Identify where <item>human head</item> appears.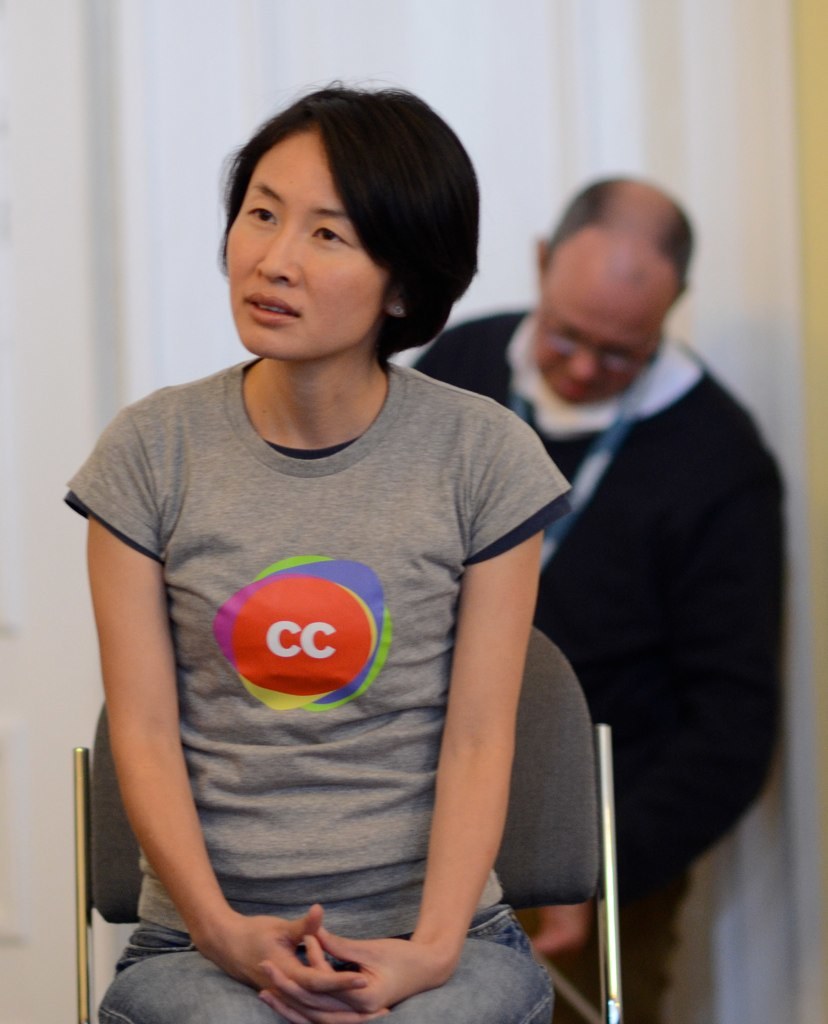
Appears at rect(530, 171, 697, 405).
